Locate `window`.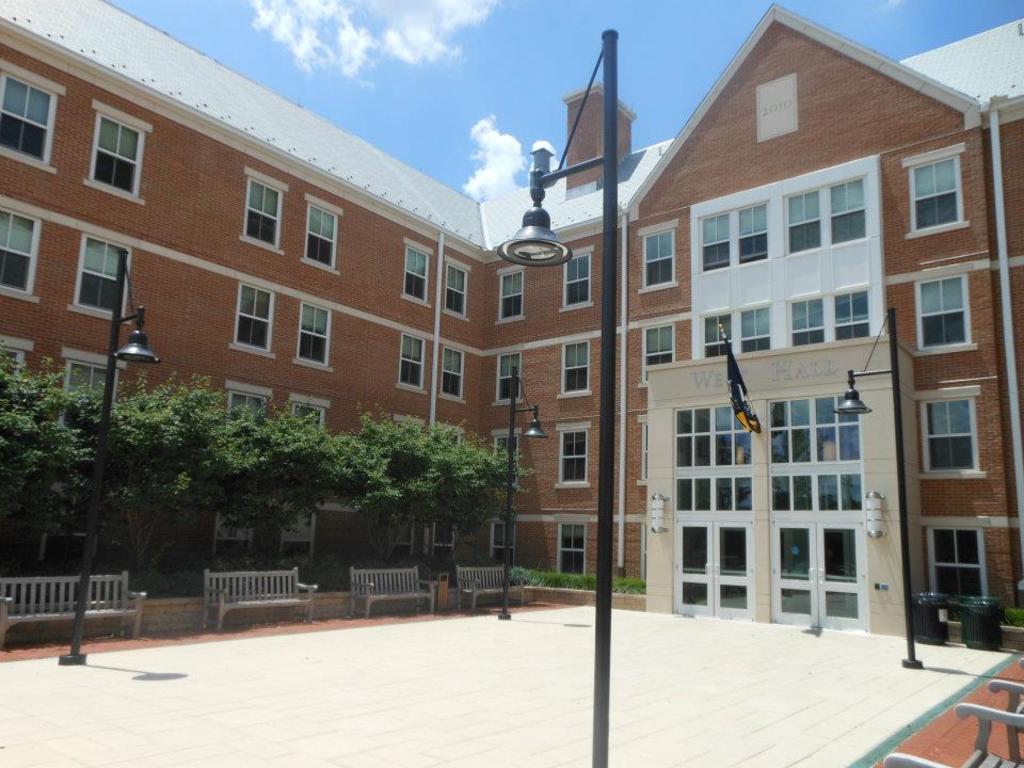
Bounding box: bbox=(0, 203, 44, 291).
